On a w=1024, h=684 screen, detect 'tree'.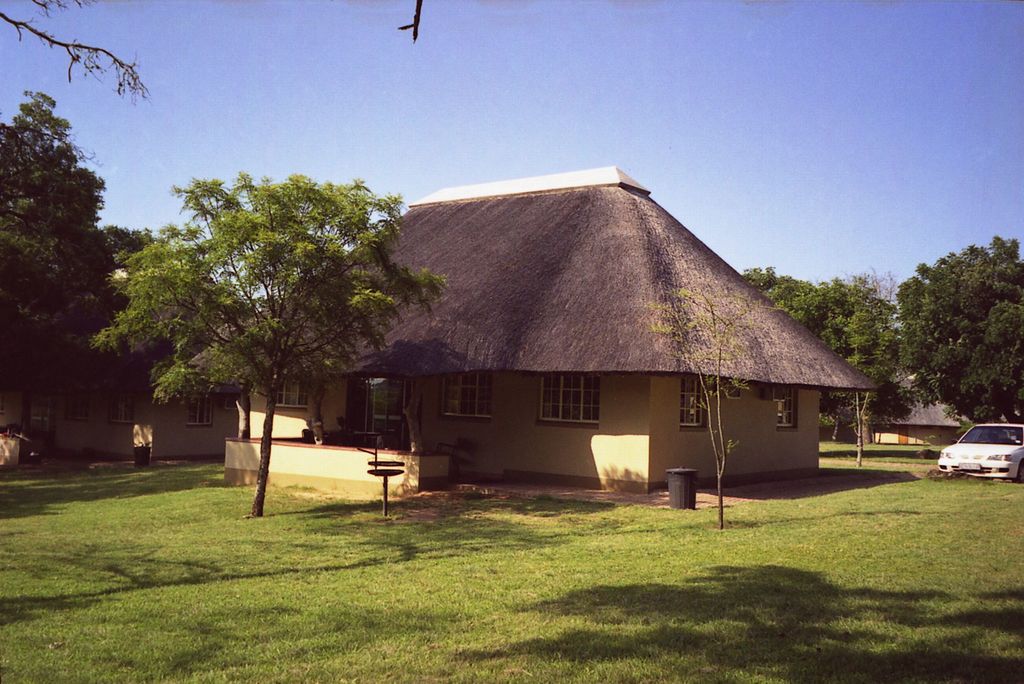
0,0,155,108.
